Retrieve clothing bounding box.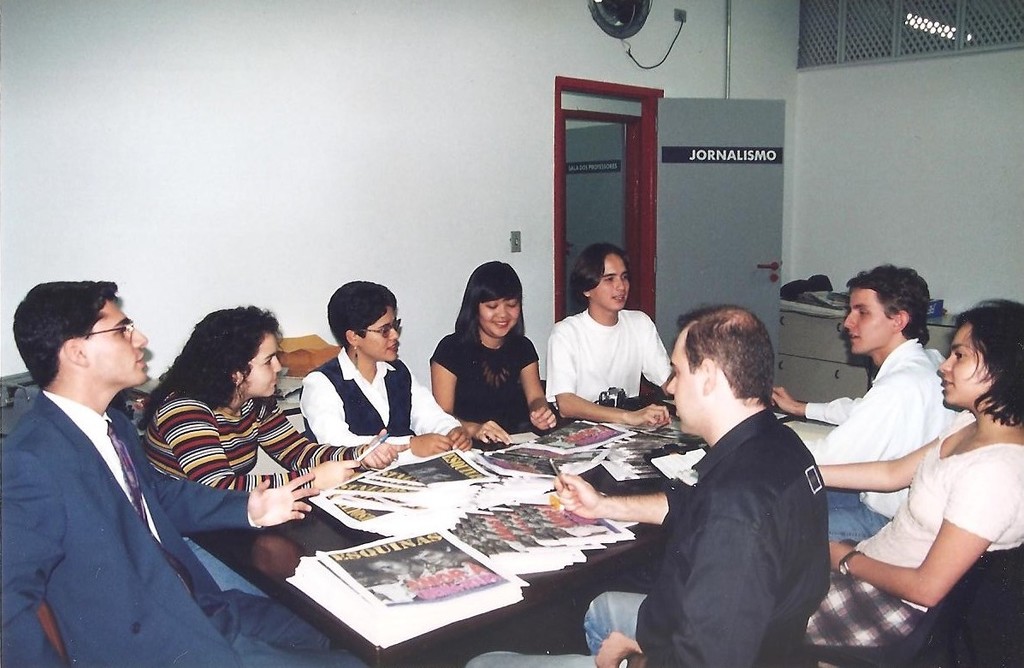
Bounding box: <region>294, 343, 465, 458</region>.
